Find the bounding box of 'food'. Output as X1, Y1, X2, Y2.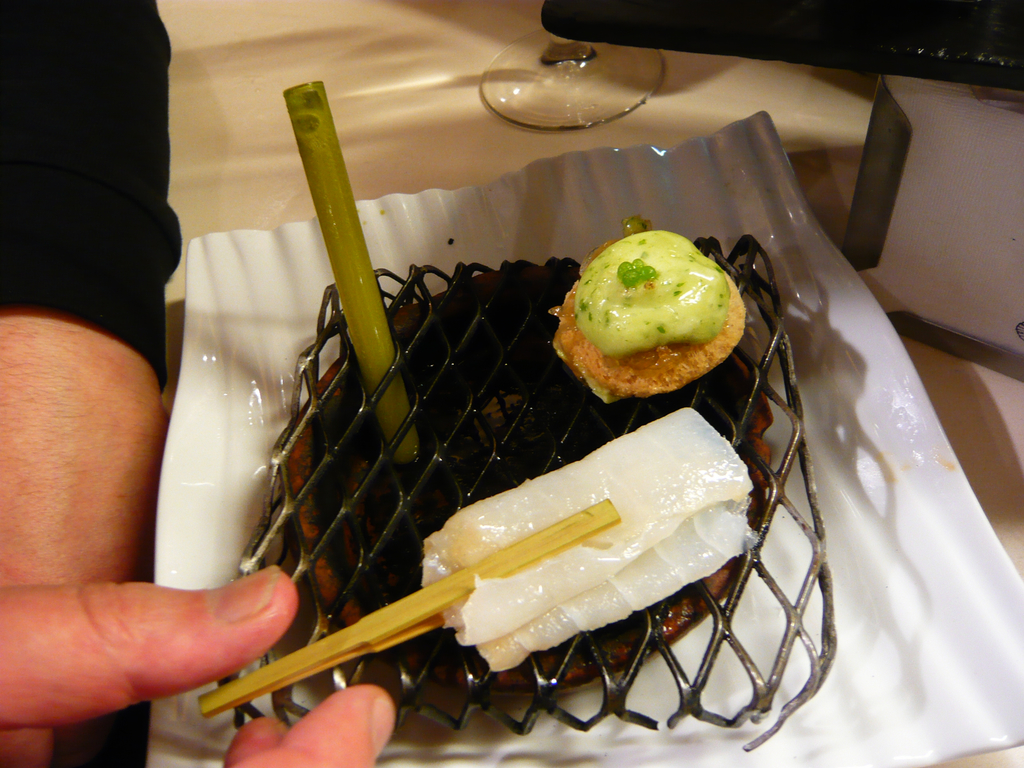
226, 145, 851, 675.
